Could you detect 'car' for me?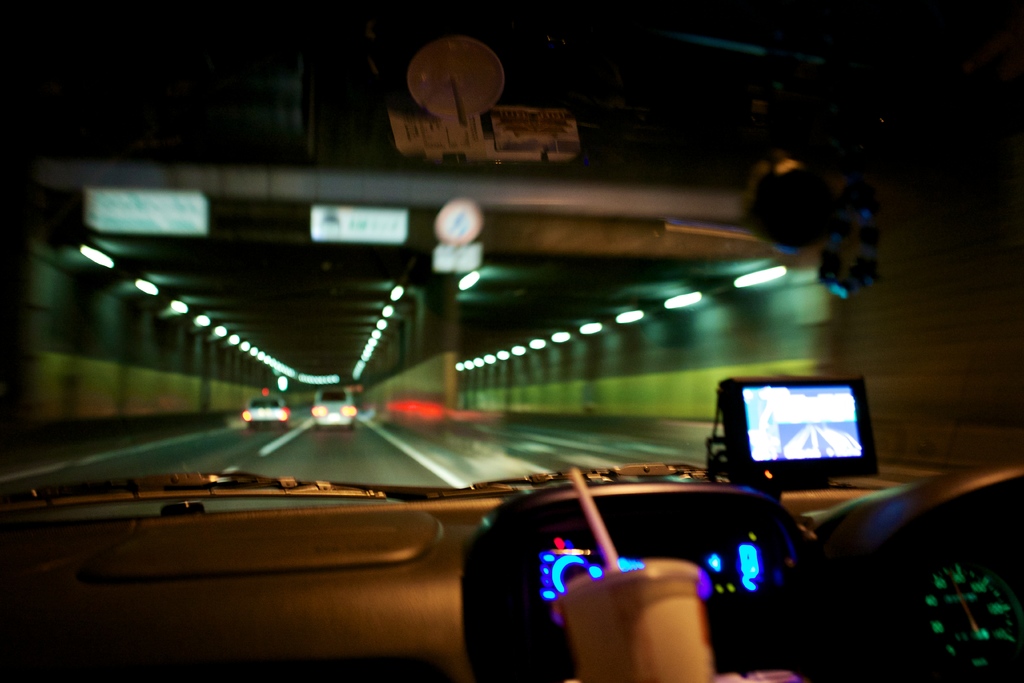
Detection result: x1=244, y1=399, x2=287, y2=427.
